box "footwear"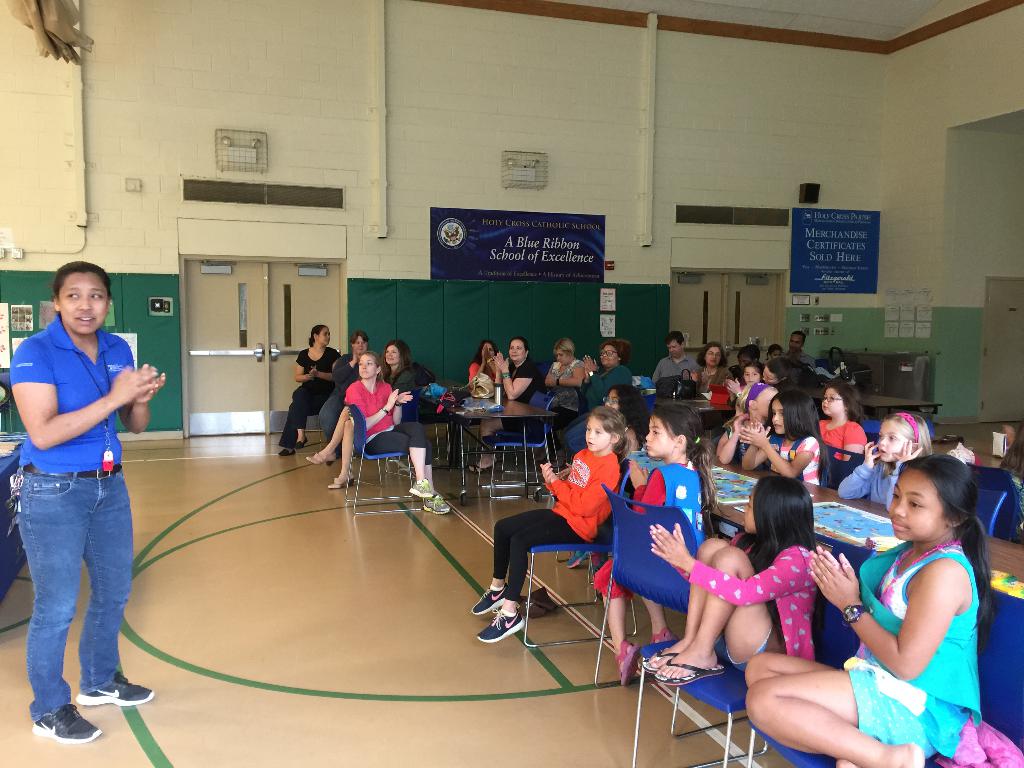
28:666:131:740
